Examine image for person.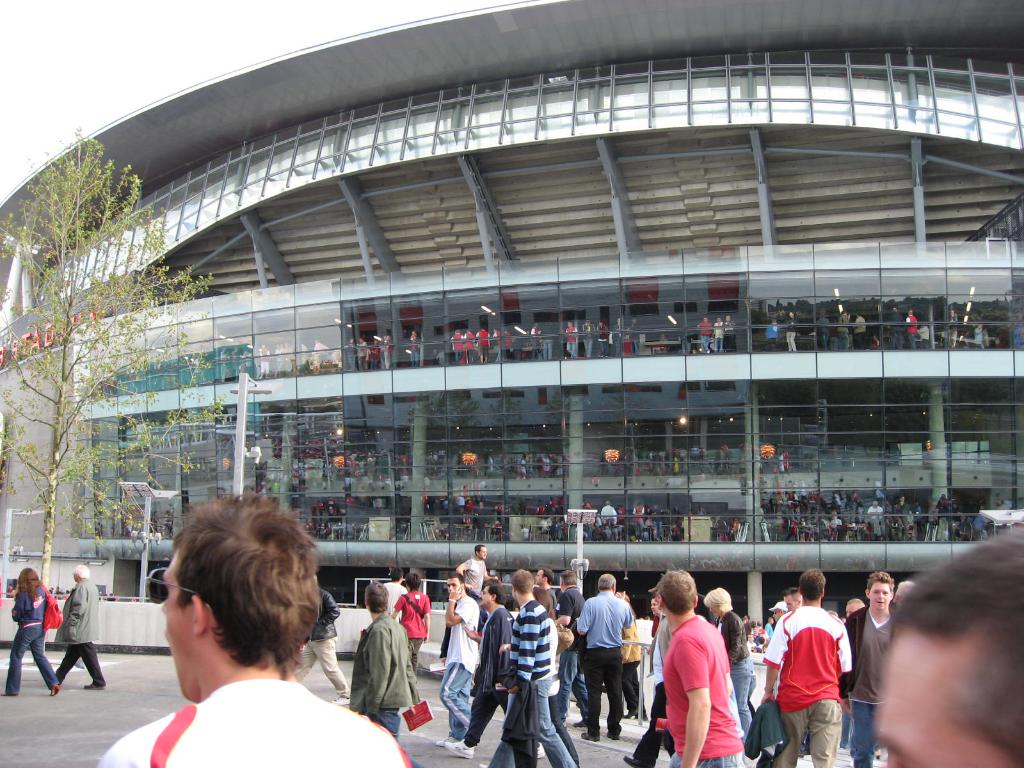
Examination result: bbox=(871, 526, 1023, 767).
